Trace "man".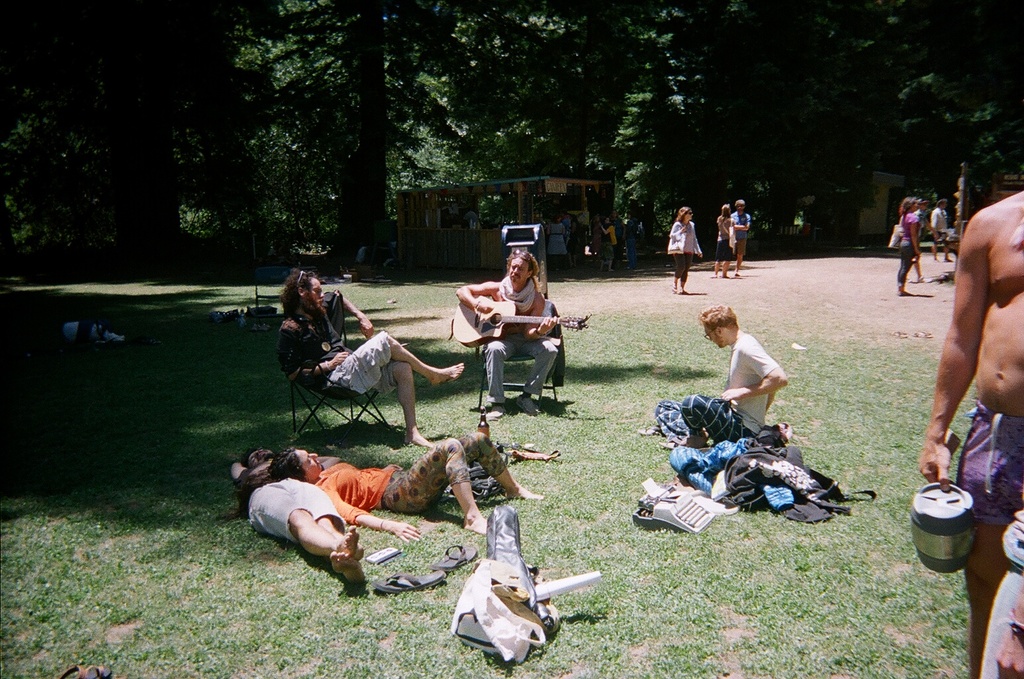
Traced to {"x1": 681, "y1": 308, "x2": 790, "y2": 448}.
